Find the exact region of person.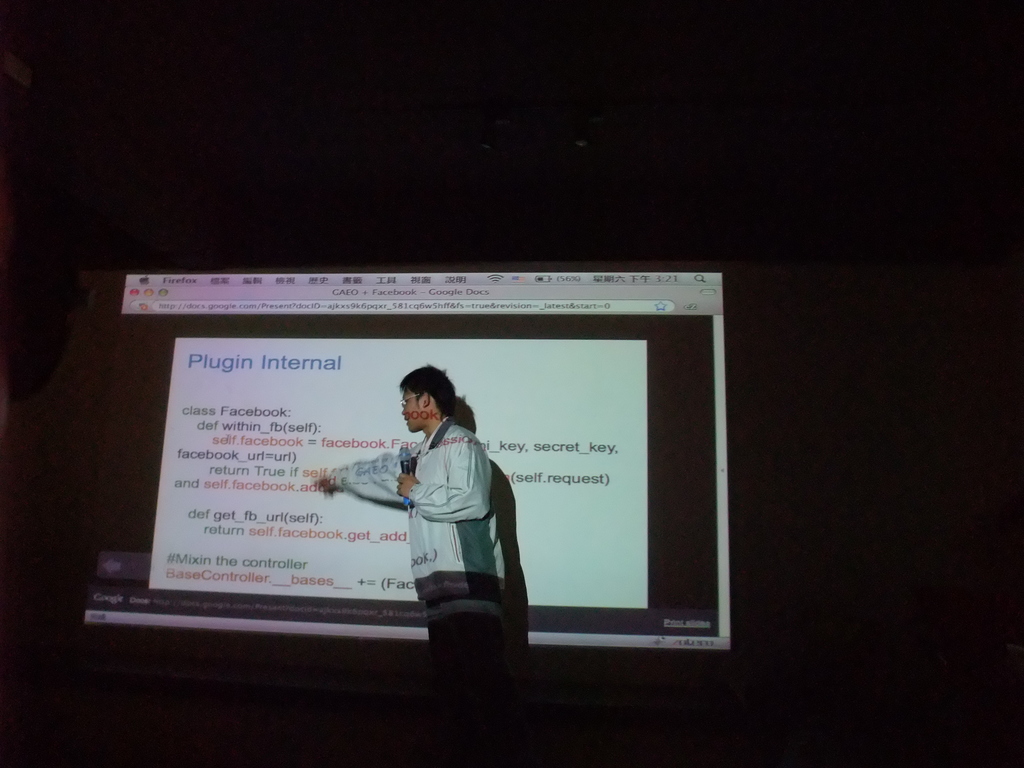
Exact region: <box>309,360,514,765</box>.
